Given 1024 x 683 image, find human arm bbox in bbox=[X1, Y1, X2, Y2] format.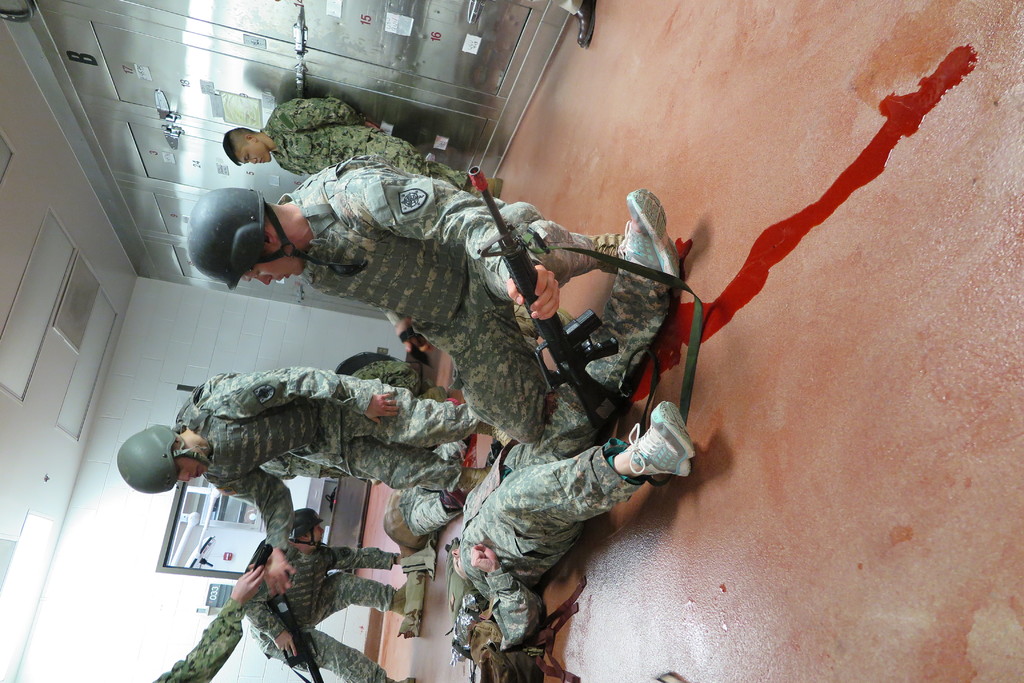
bbox=[216, 362, 401, 430].
